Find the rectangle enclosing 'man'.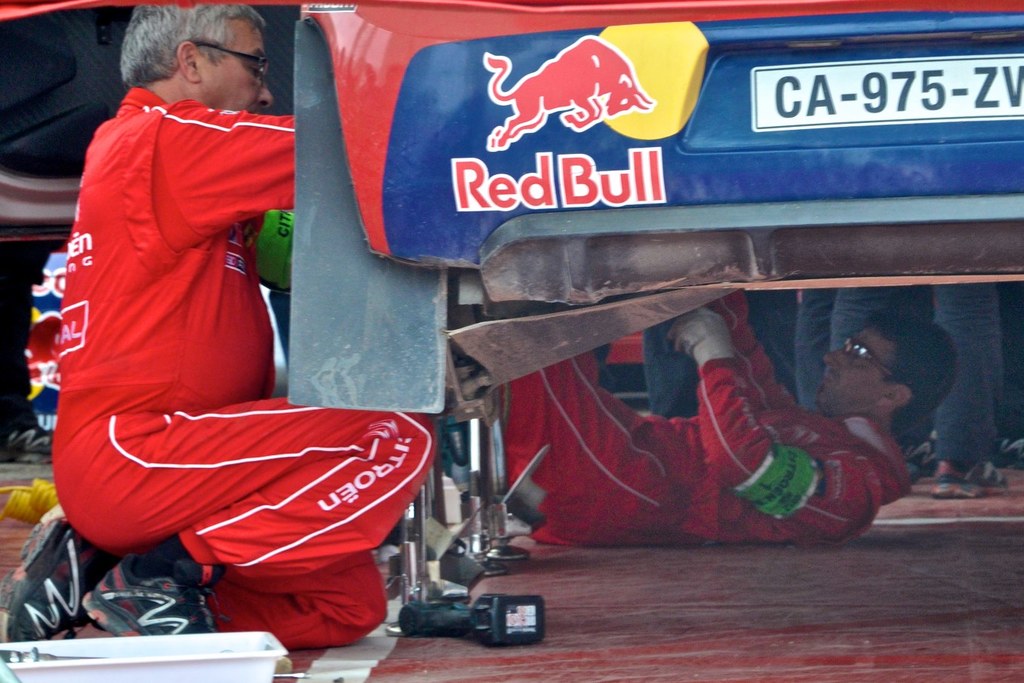
bbox(749, 282, 836, 442).
